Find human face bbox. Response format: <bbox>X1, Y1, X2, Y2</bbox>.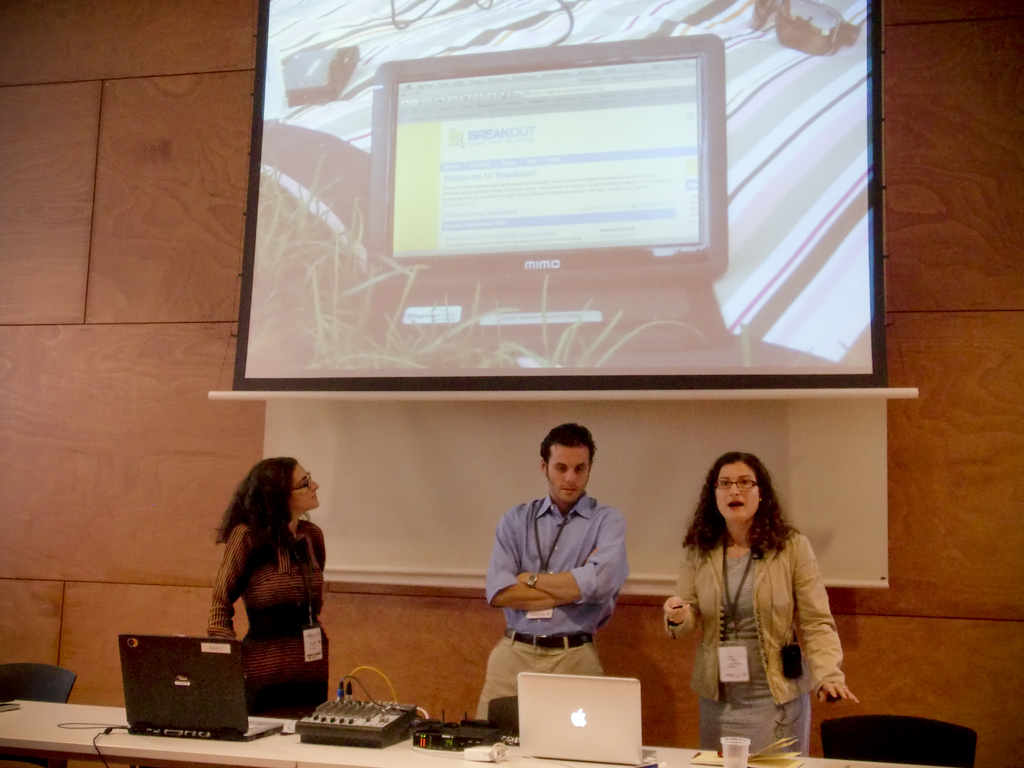
<bbox>543, 444, 589, 504</bbox>.
